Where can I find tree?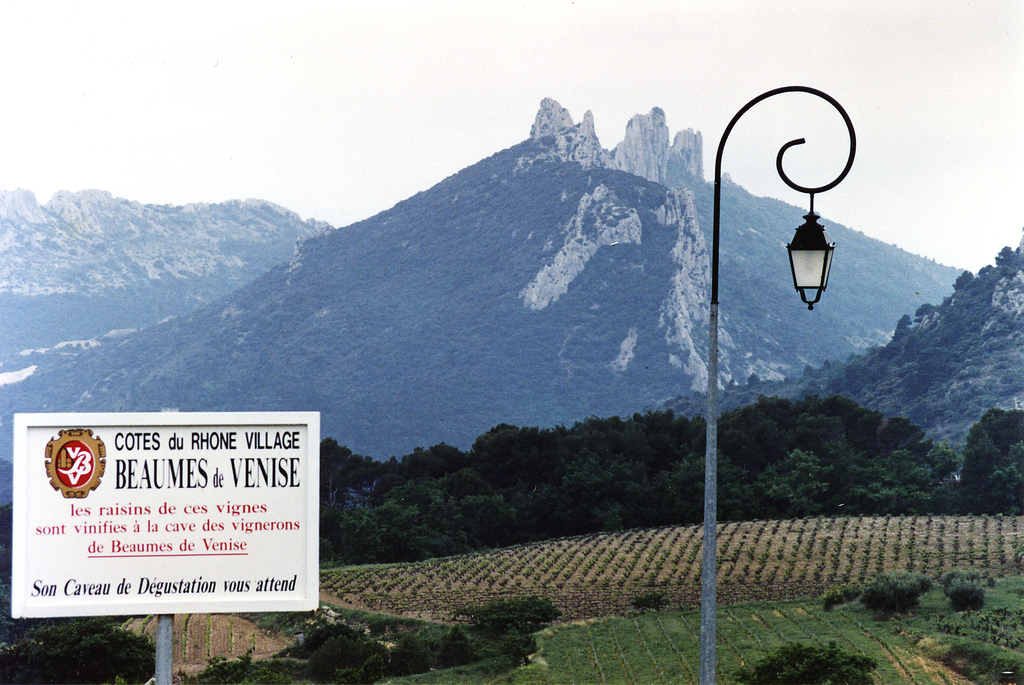
You can find it at box=[650, 441, 774, 519].
